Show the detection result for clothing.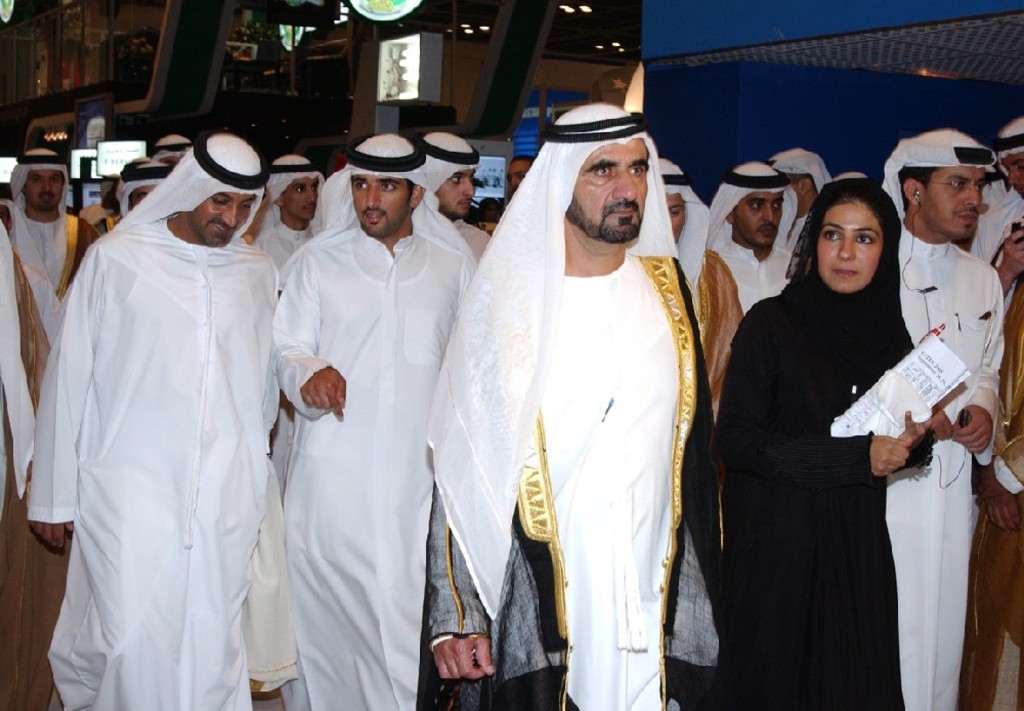
Rect(32, 153, 289, 703).
